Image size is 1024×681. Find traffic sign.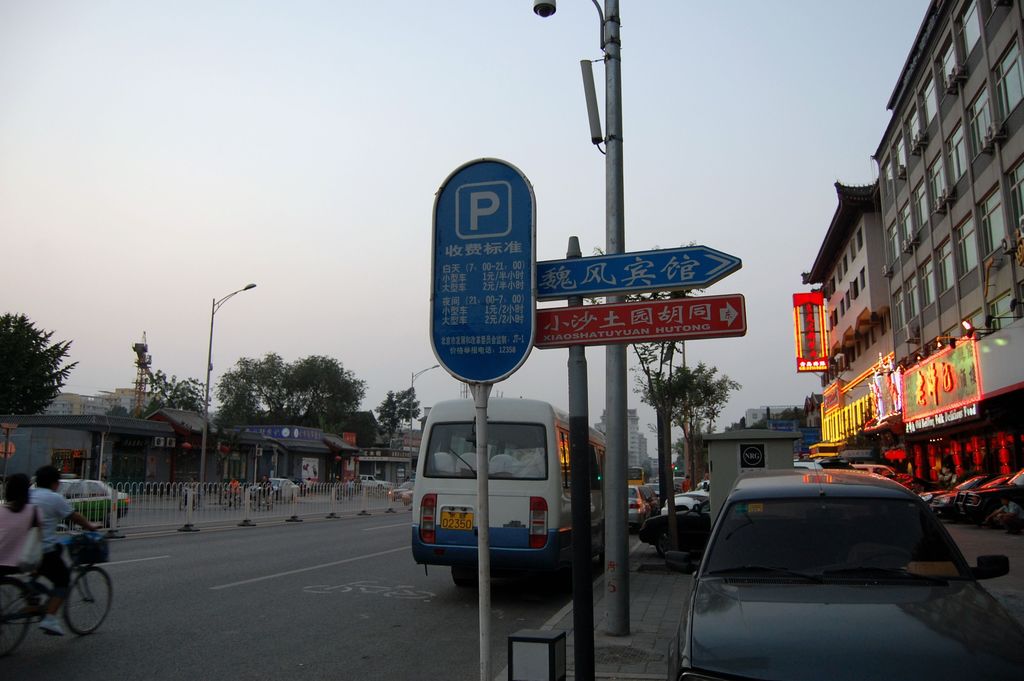
[428, 157, 537, 382].
